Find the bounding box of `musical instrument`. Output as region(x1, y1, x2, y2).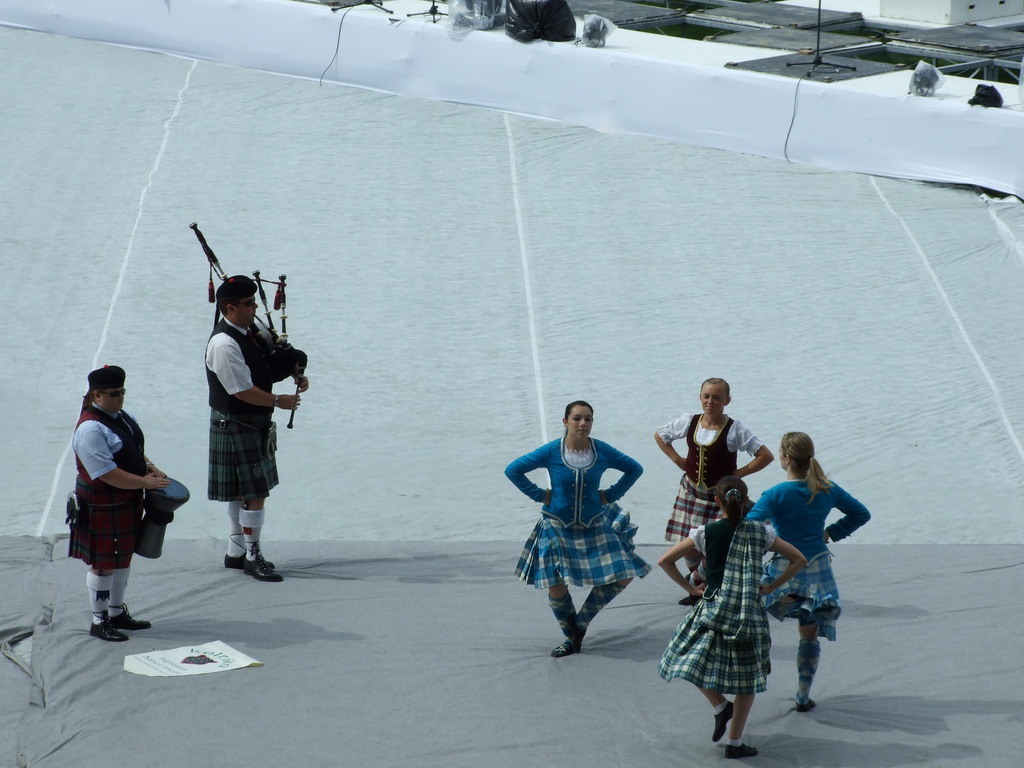
region(132, 462, 184, 556).
